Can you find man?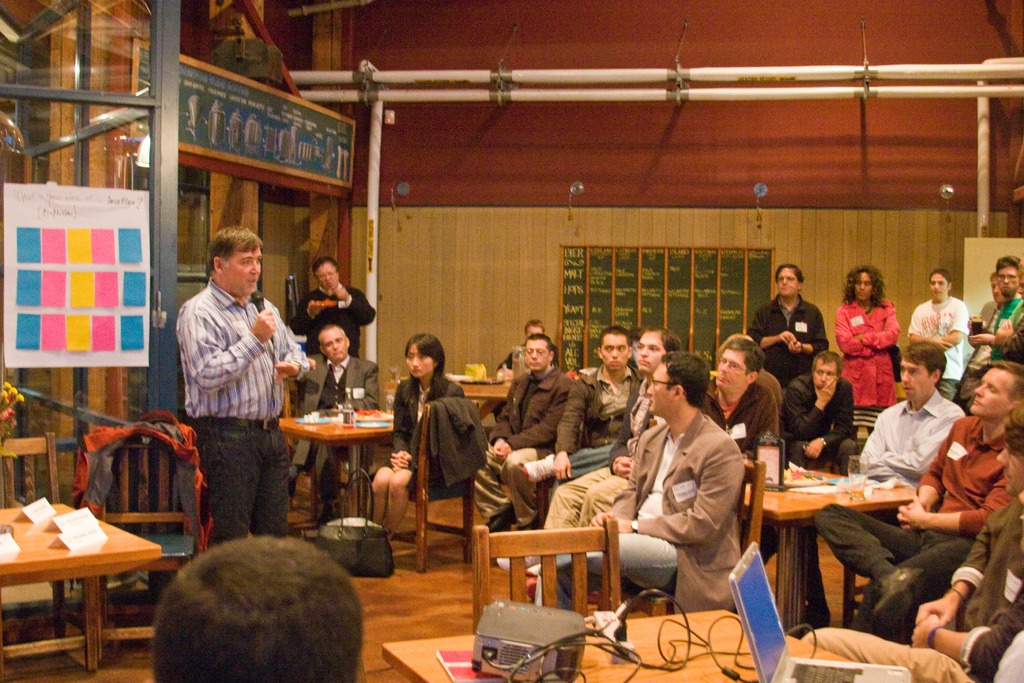
Yes, bounding box: BBox(977, 276, 1002, 356).
